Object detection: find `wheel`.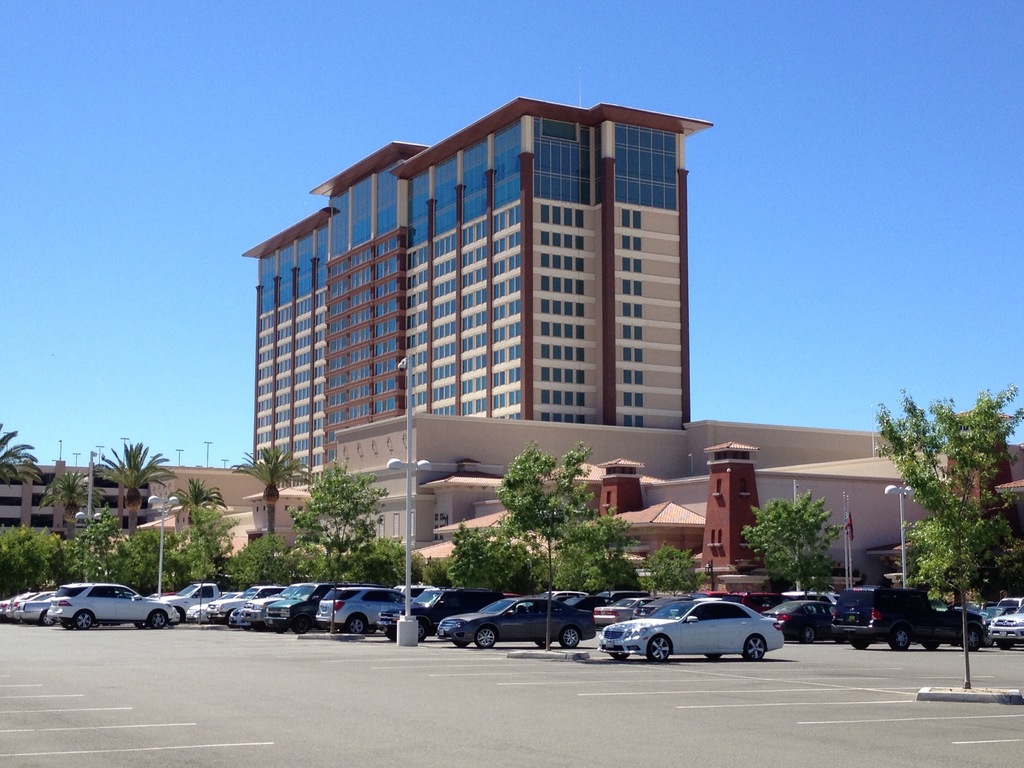
select_region(800, 627, 815, 643).
